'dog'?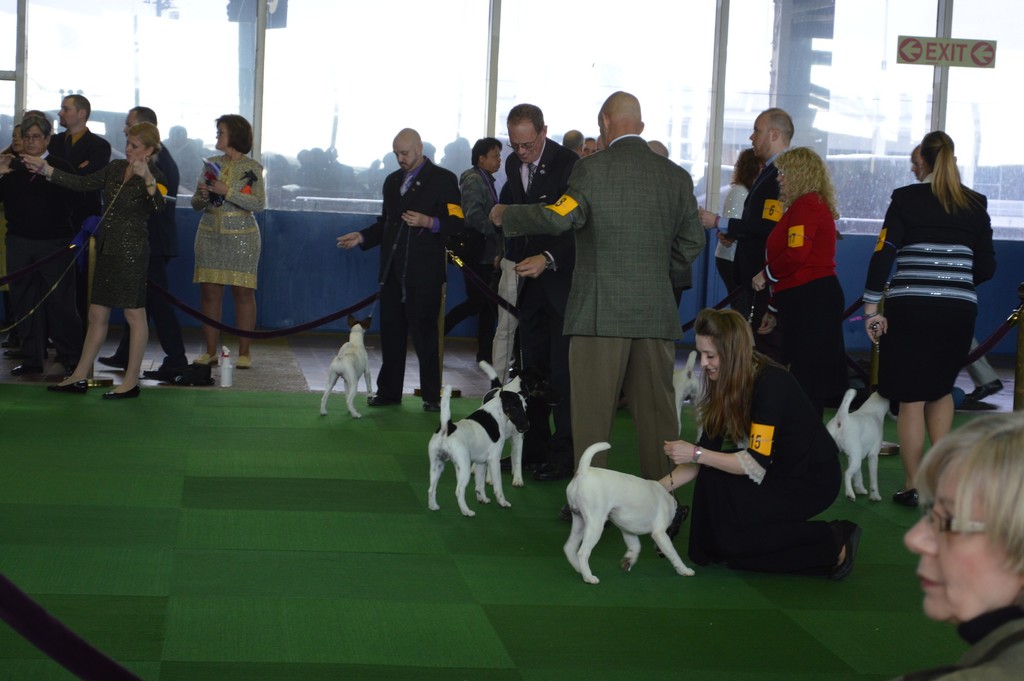
region(824, 388, 895, 503)
